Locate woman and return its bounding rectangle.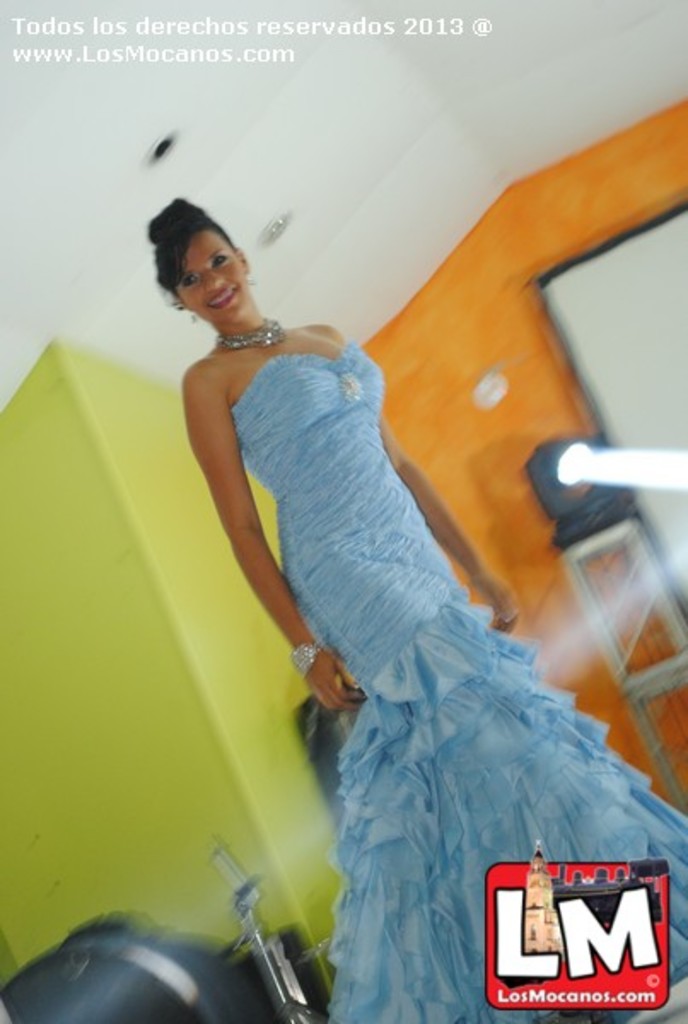
bbox=[138, 189, 686, 1022].
